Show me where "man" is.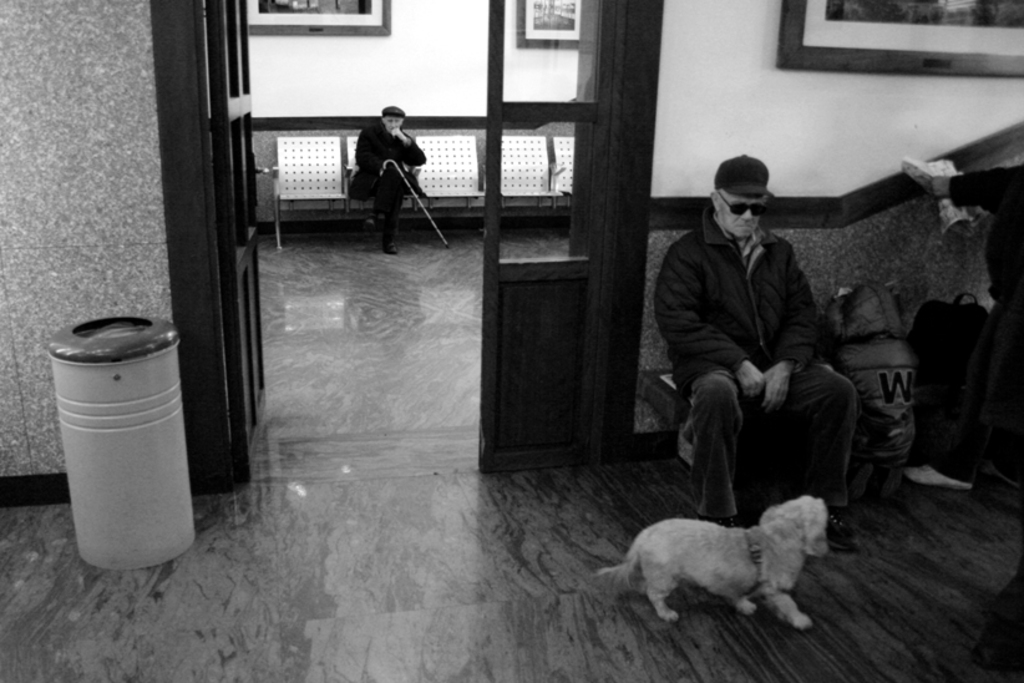
"man" is at [659,158,862,562].
